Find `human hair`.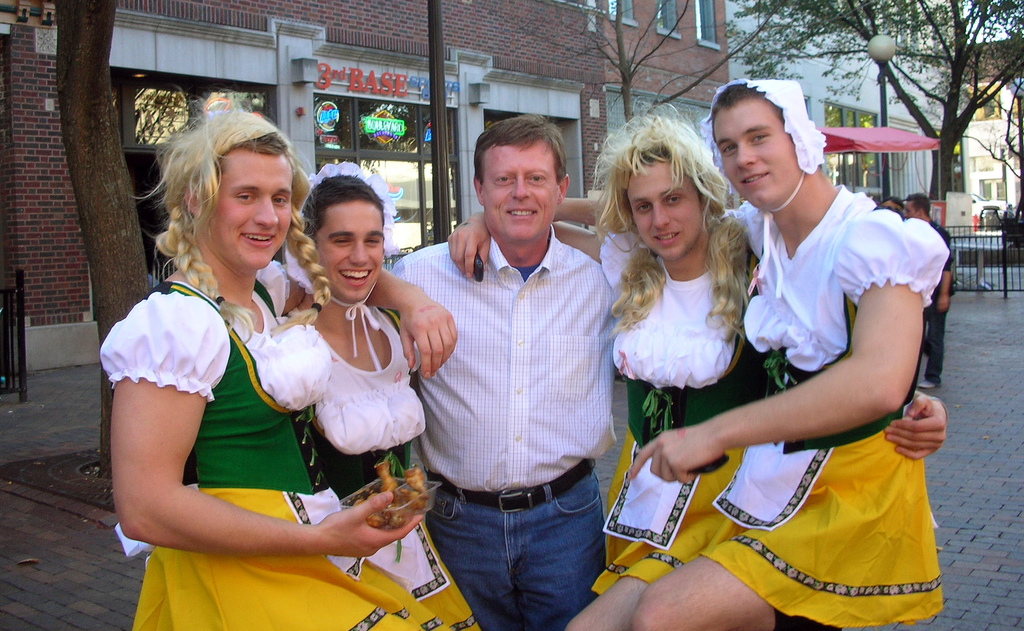
locate(130, 95, 332, 344).
